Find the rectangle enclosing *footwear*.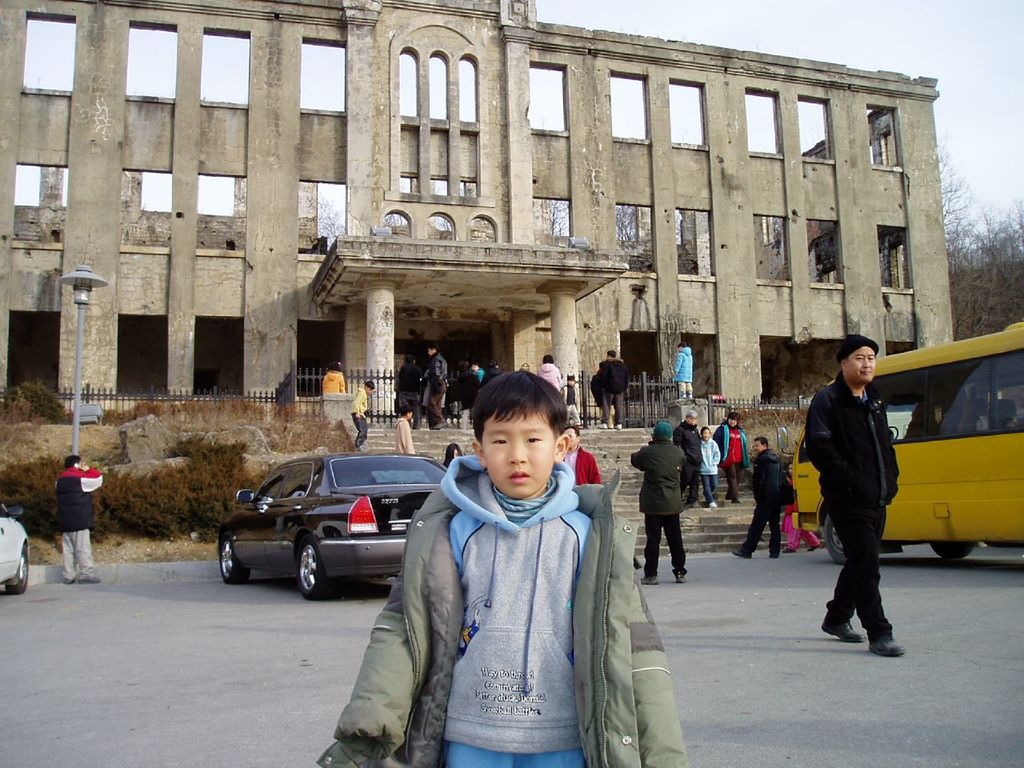
<box>640,576,662,588</box>.
